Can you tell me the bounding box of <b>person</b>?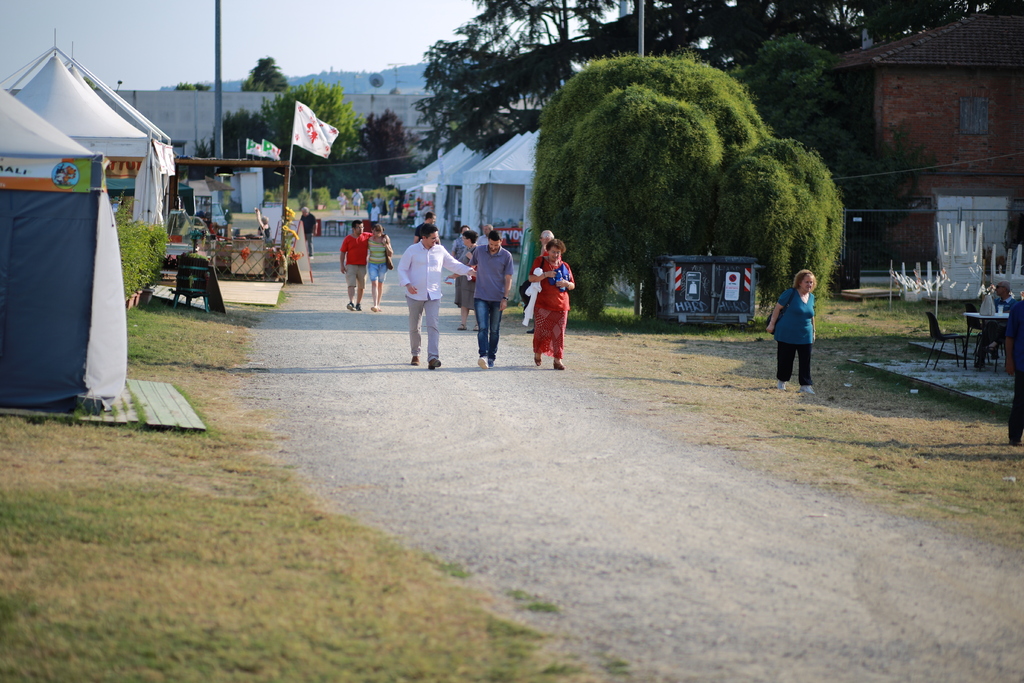
BBox(536, 226, 553, 255).
